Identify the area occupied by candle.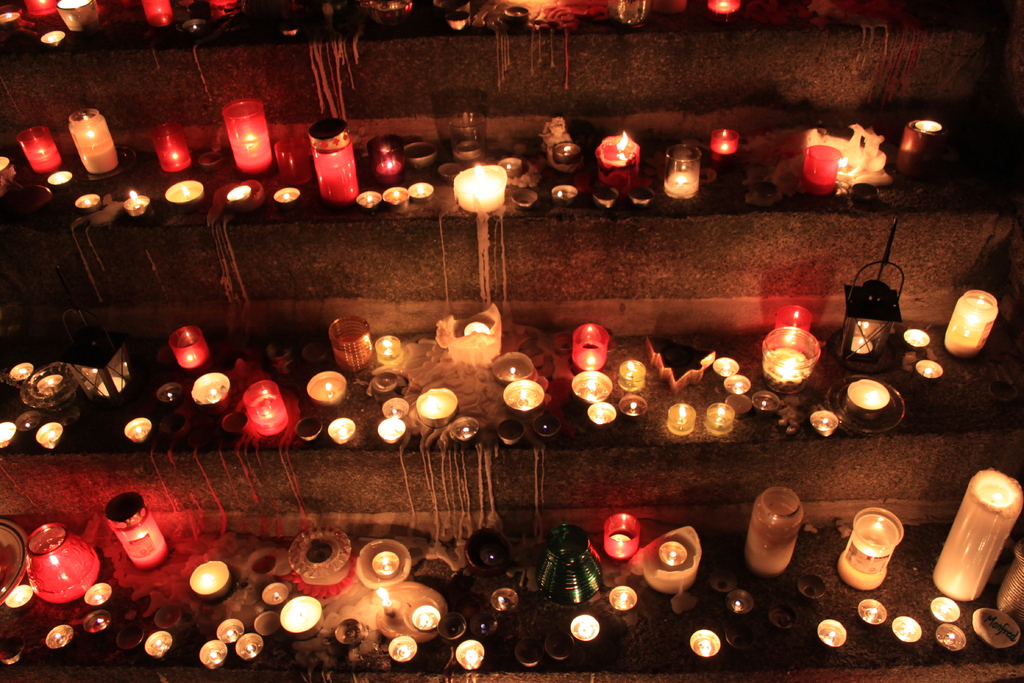
Area: x1=573 y1=373 x2=612 y2=401.
